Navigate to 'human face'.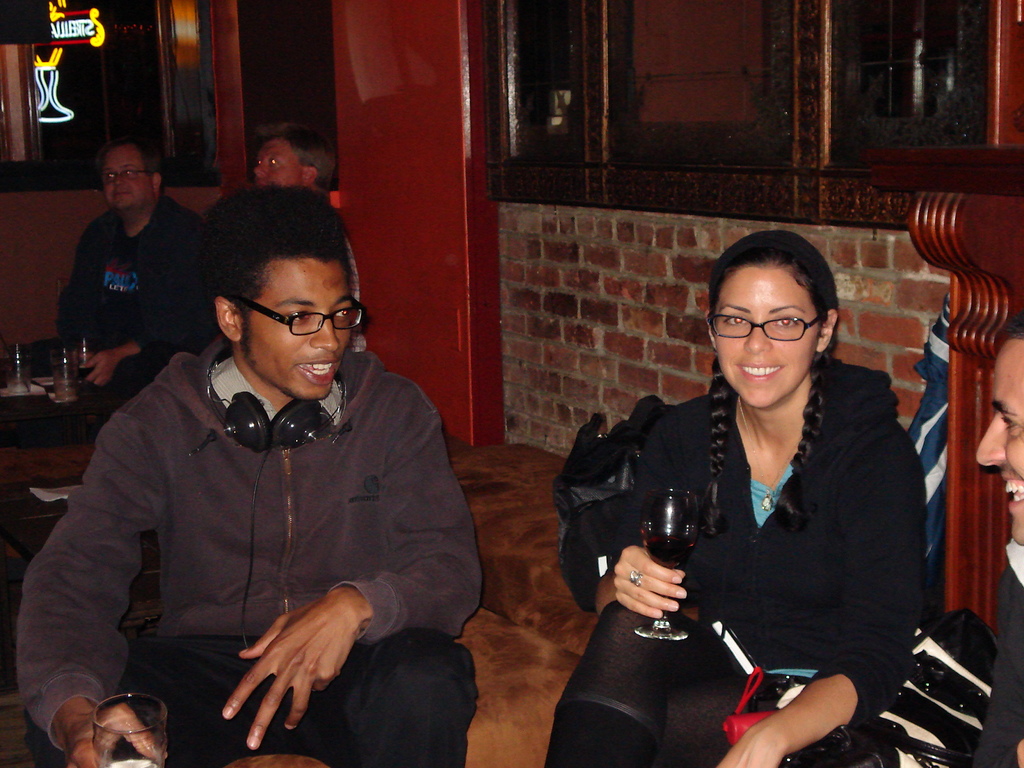
Navigation target: [973,349,1023,544].
